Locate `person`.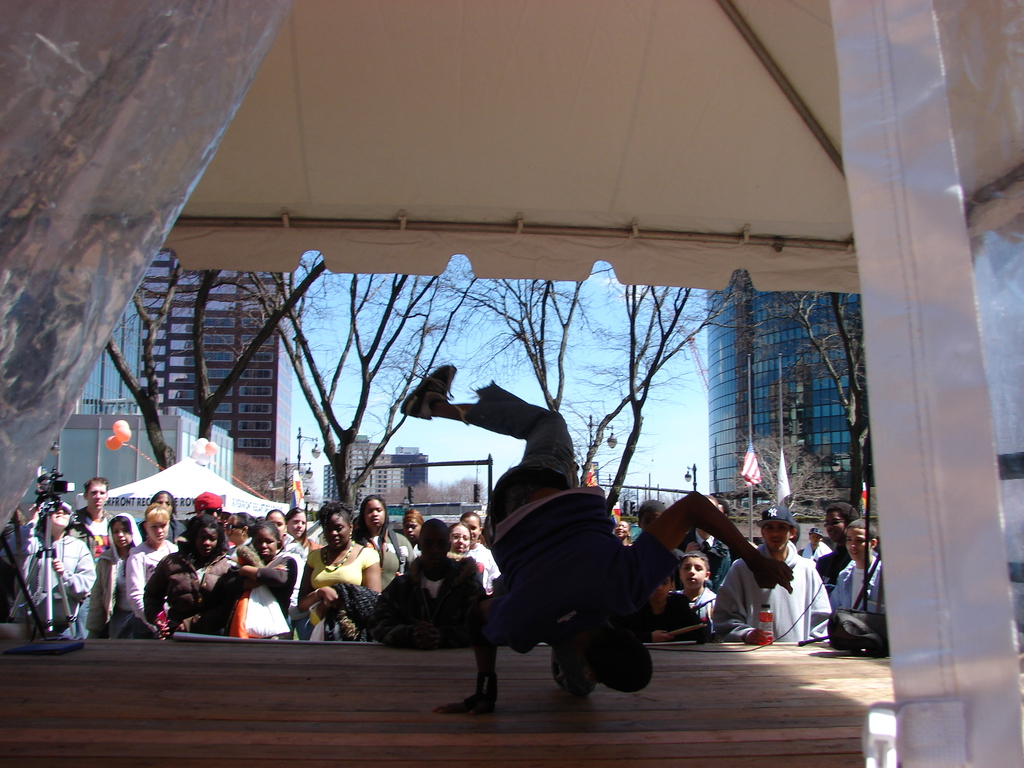
Bounding box: (309,504,370,623).
